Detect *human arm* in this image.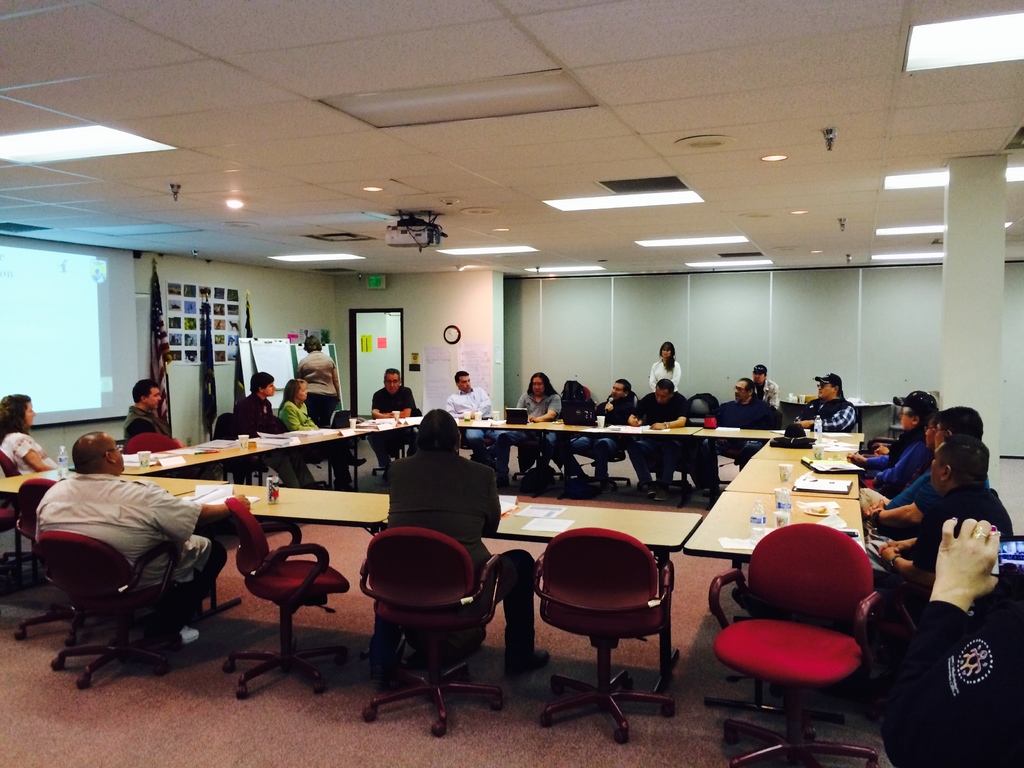
Detection: Rect(647, 363, 656, 390).
